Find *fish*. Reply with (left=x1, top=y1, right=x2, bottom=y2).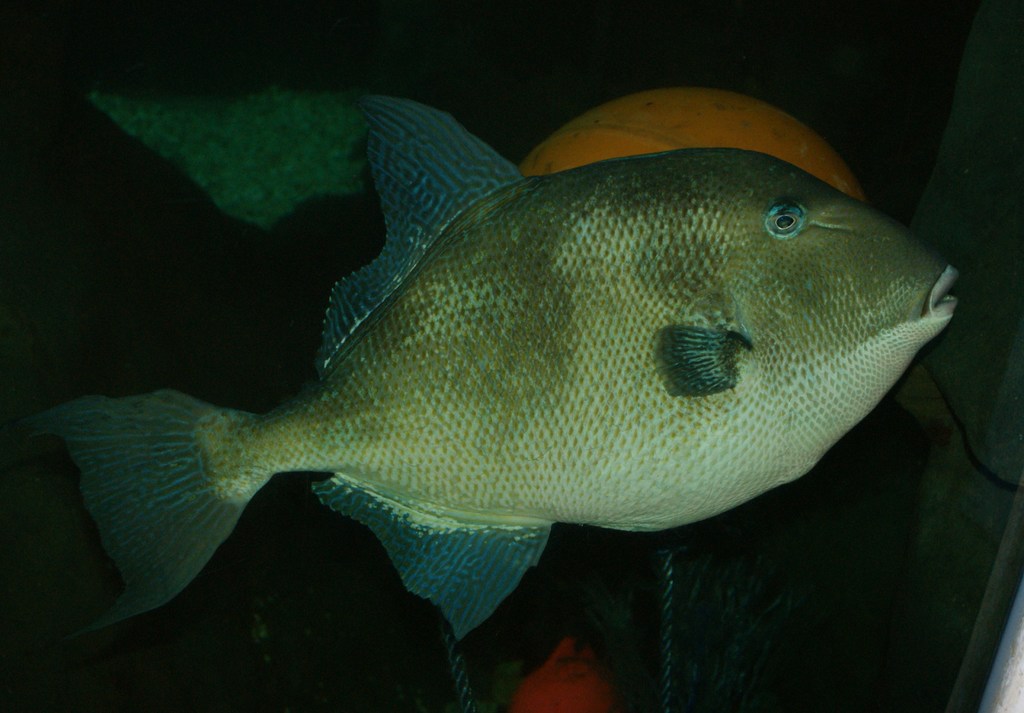
(left=12, top=78, right=964, bottom=639).
